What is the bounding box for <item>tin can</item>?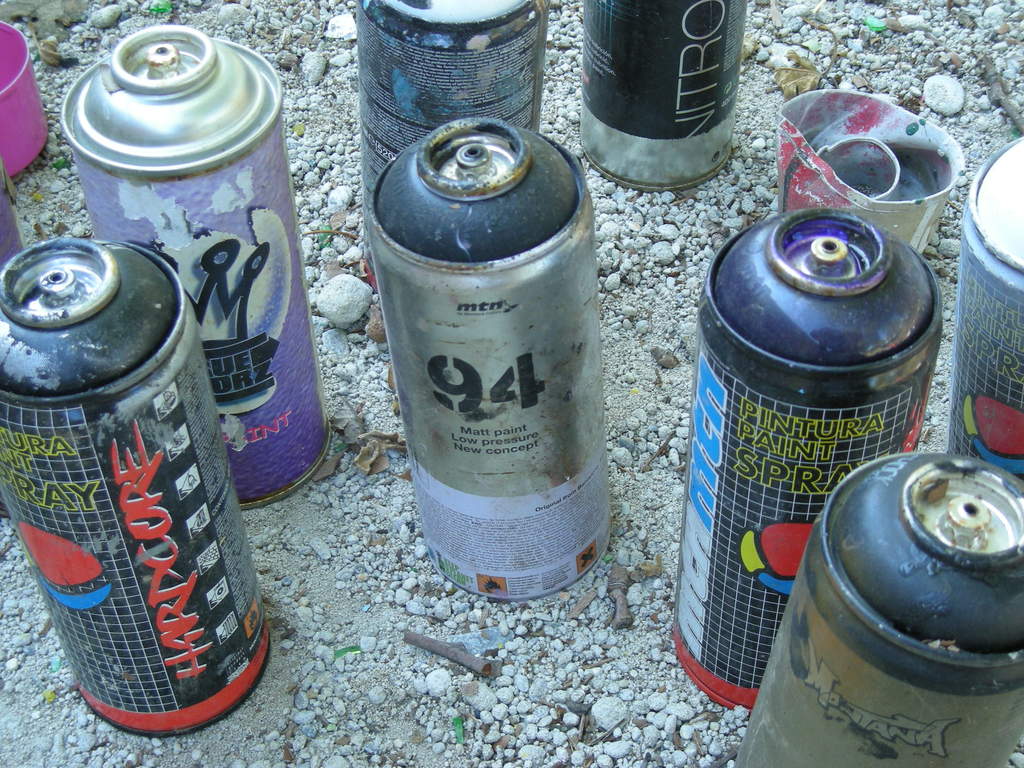
crop(365, 120, 609, 598).
